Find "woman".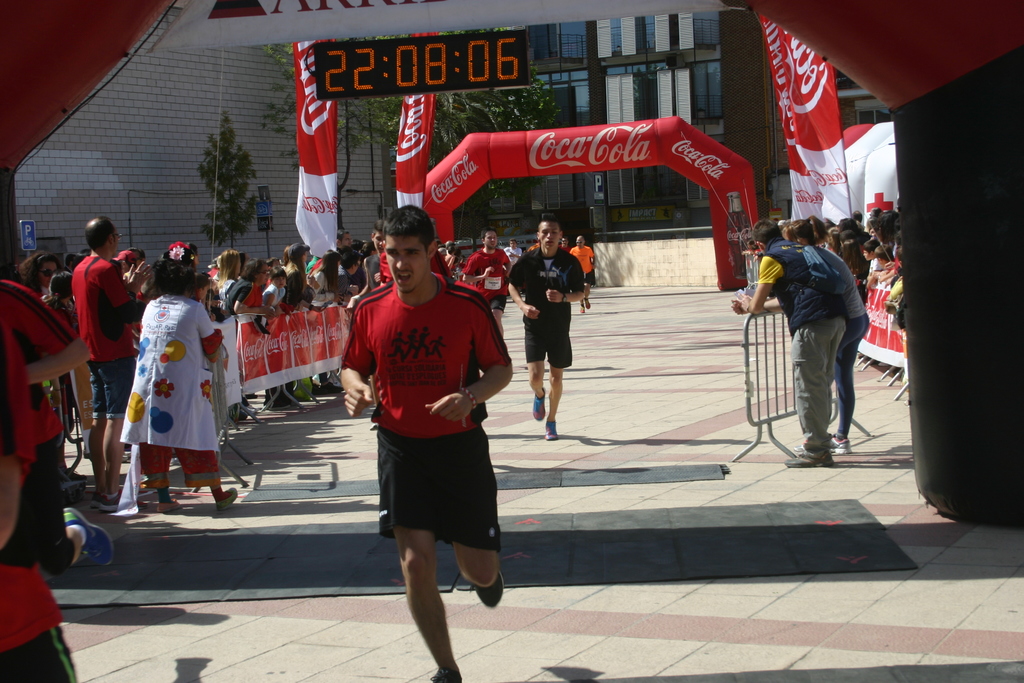
detection(35, 262, 83, 443).
